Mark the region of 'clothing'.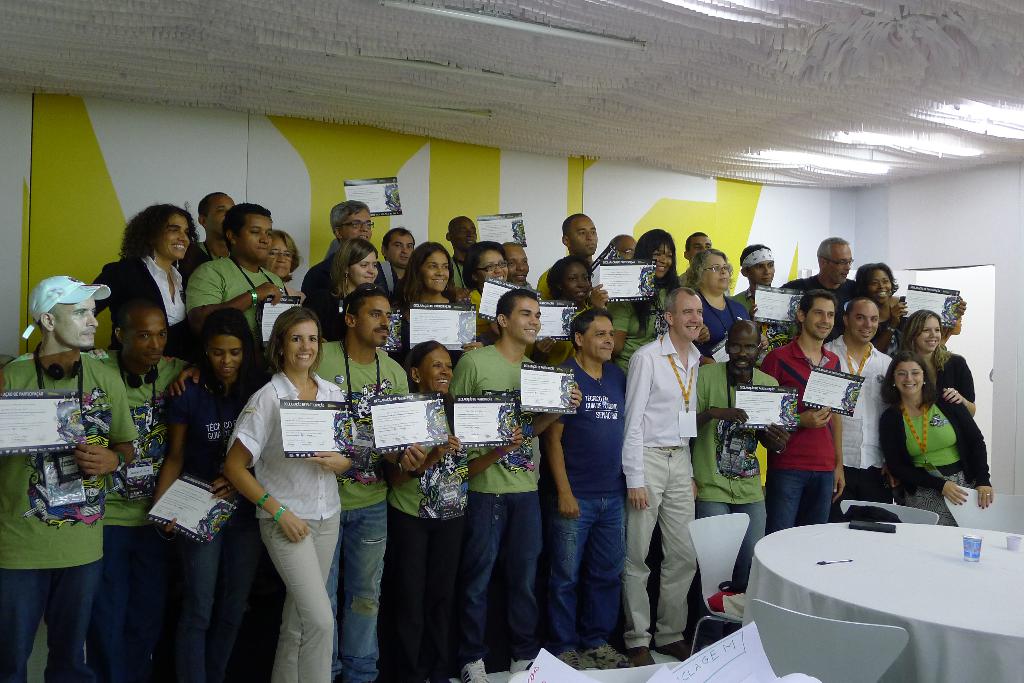
Region: region(884, 387, 989, 520).
